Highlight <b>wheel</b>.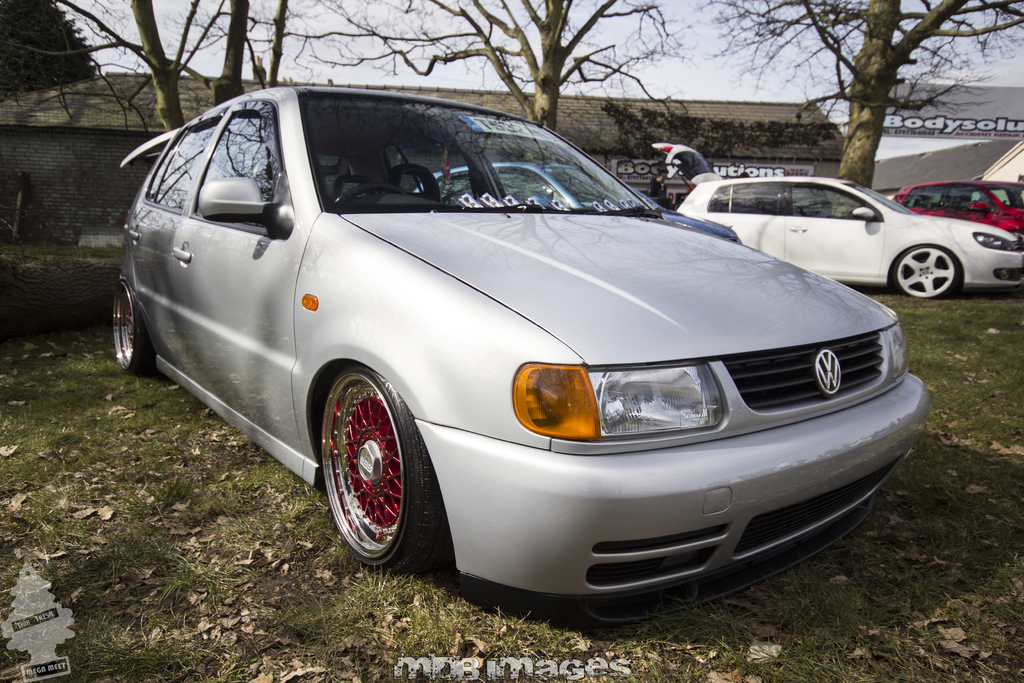
Highlighted region: crop(891, 248, 966, 298).
